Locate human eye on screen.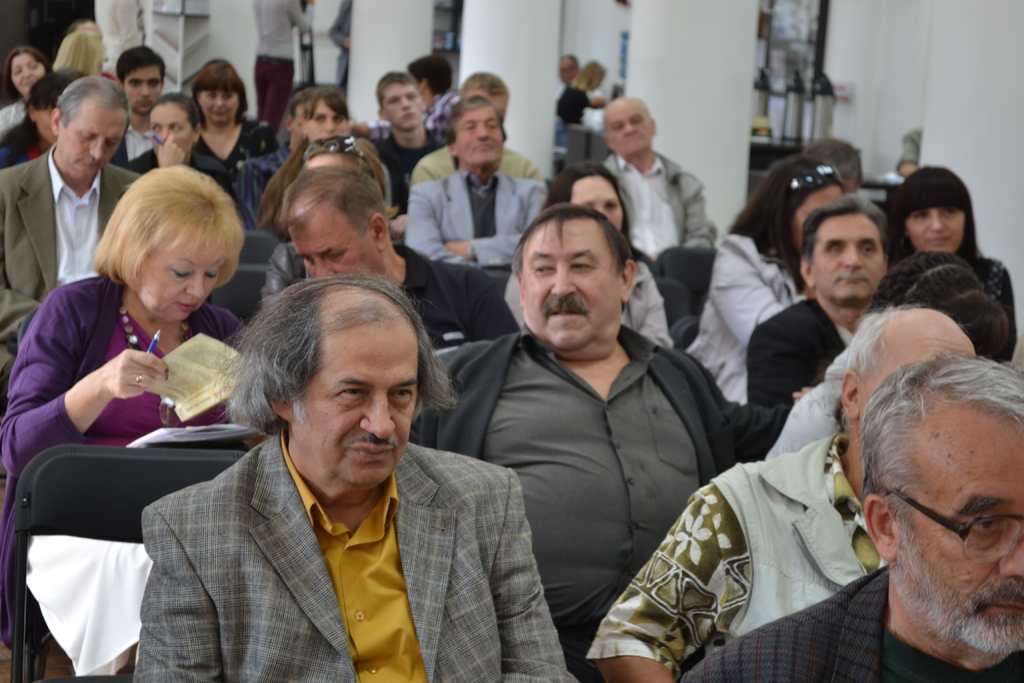
On screen at bbox=[390, 97, 399, 104].
